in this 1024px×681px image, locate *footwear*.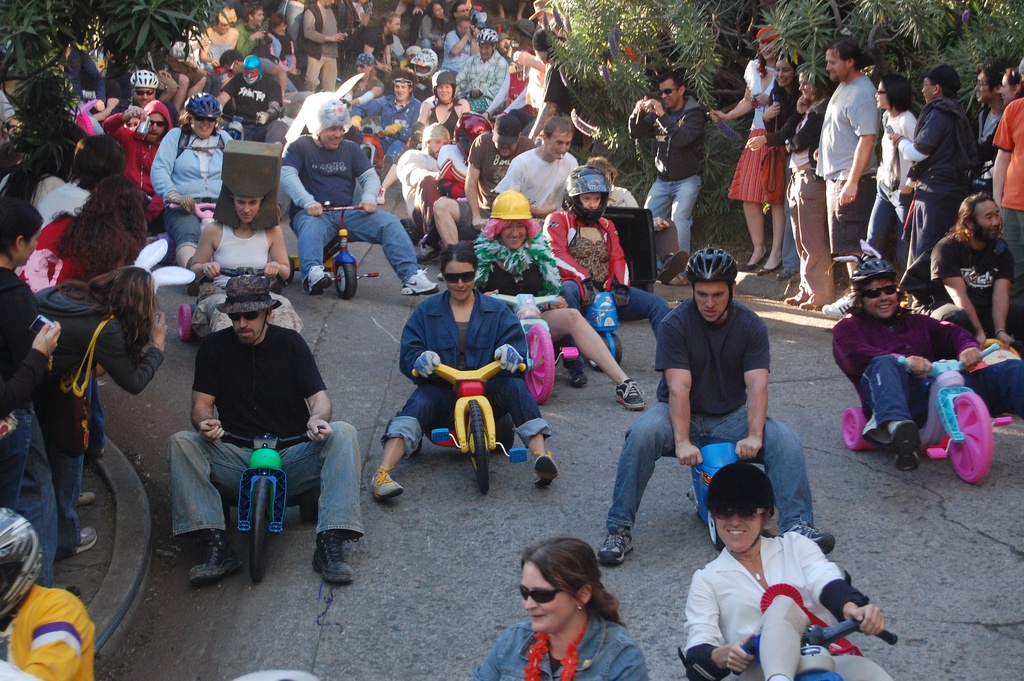
Bounding box: 80, 530, 97, 554.
